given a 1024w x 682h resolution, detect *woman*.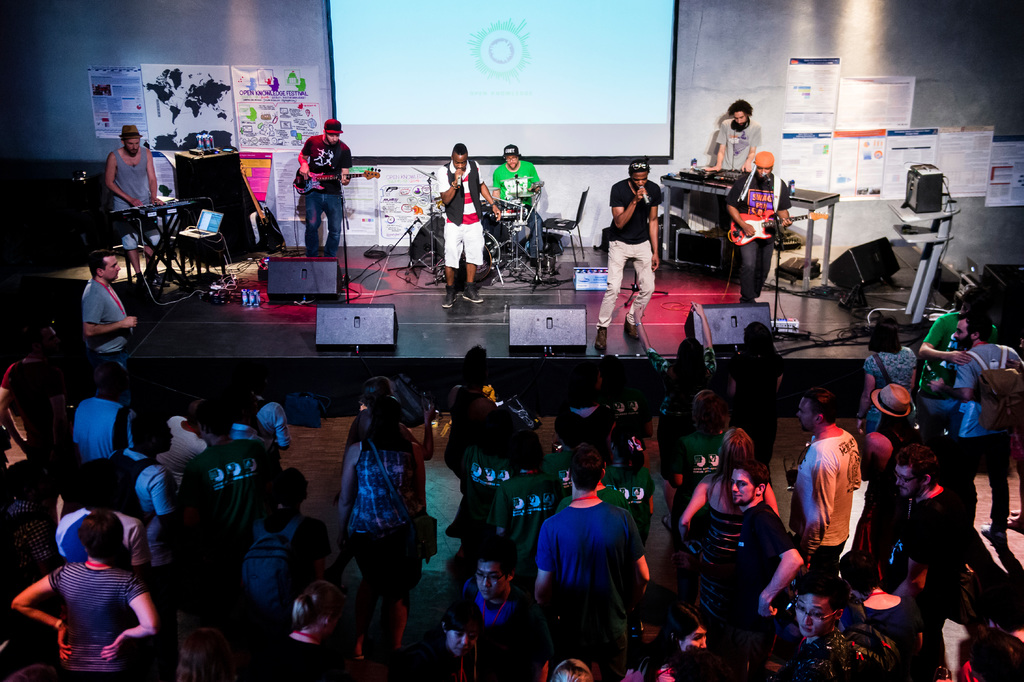
{"x1": 677, "y1": 426, "x2": 782, "y2": 639}.
